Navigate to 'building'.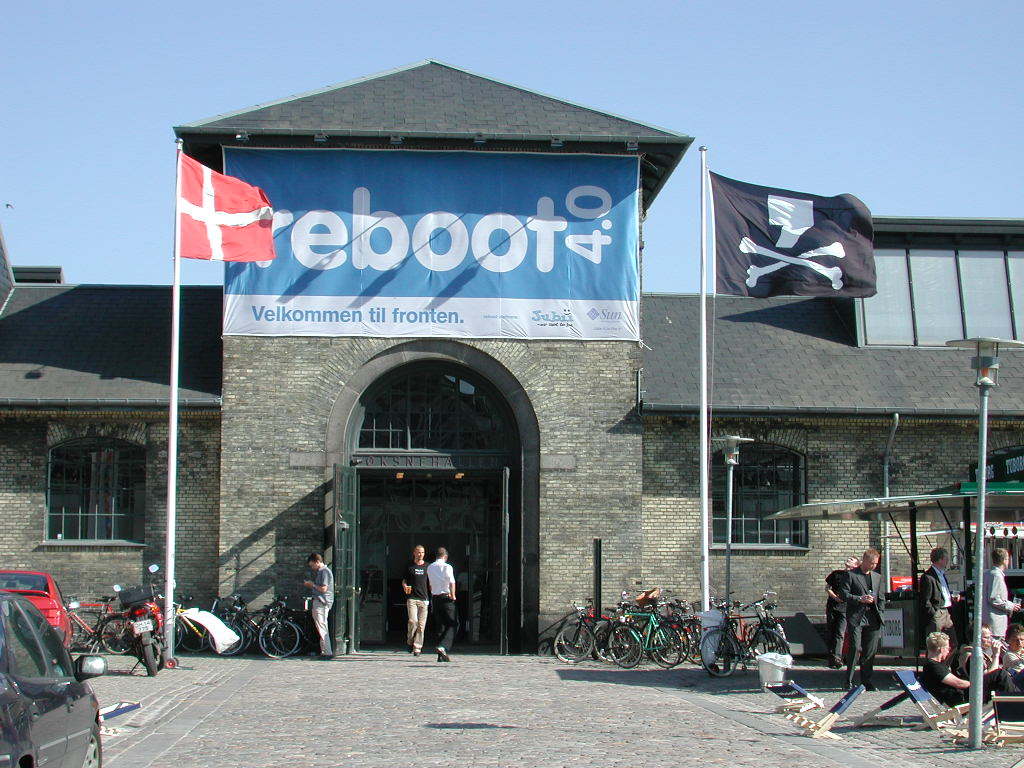
Navigation target: (0, 61, 1023, 668).
